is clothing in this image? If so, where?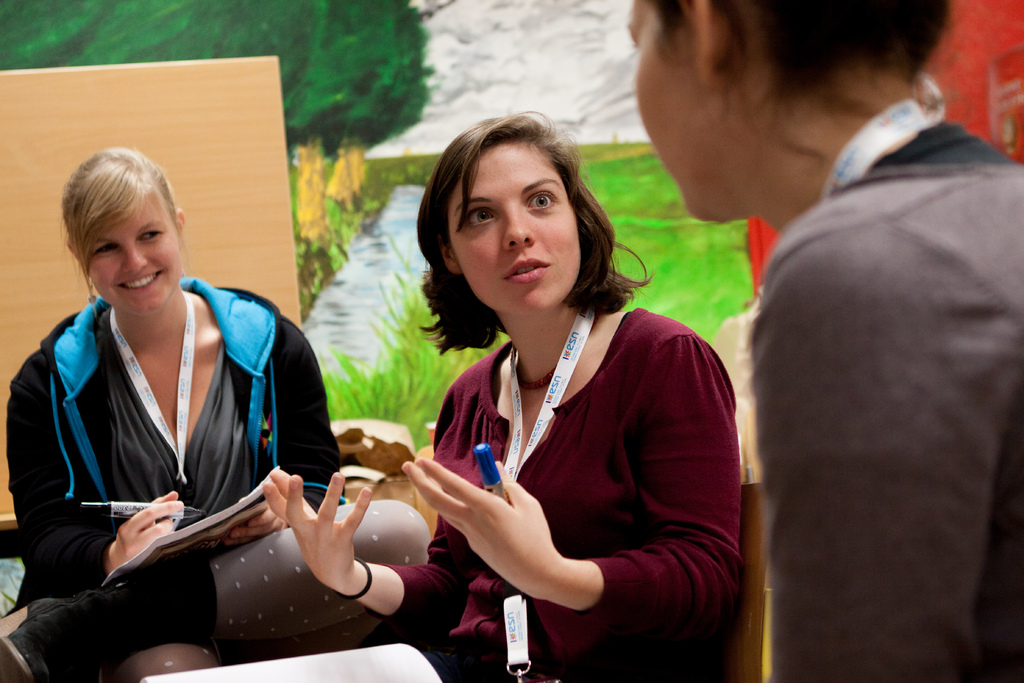
Yes, at 369, 298, 744, 680.
